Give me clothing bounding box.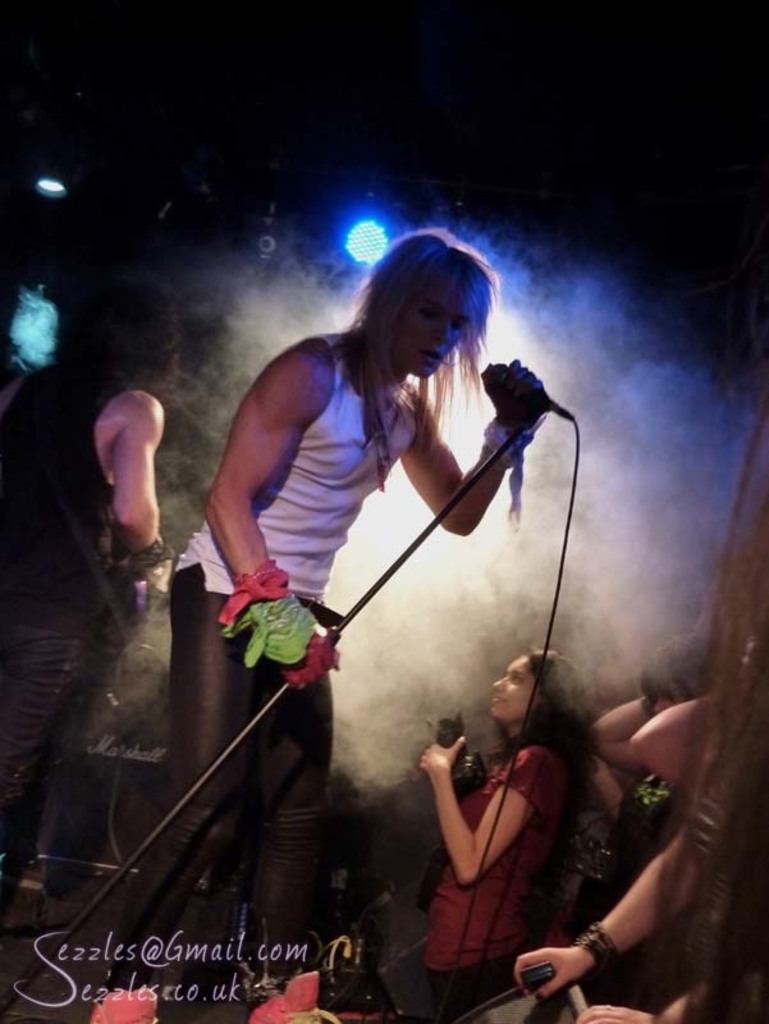
422/690/591/988.
